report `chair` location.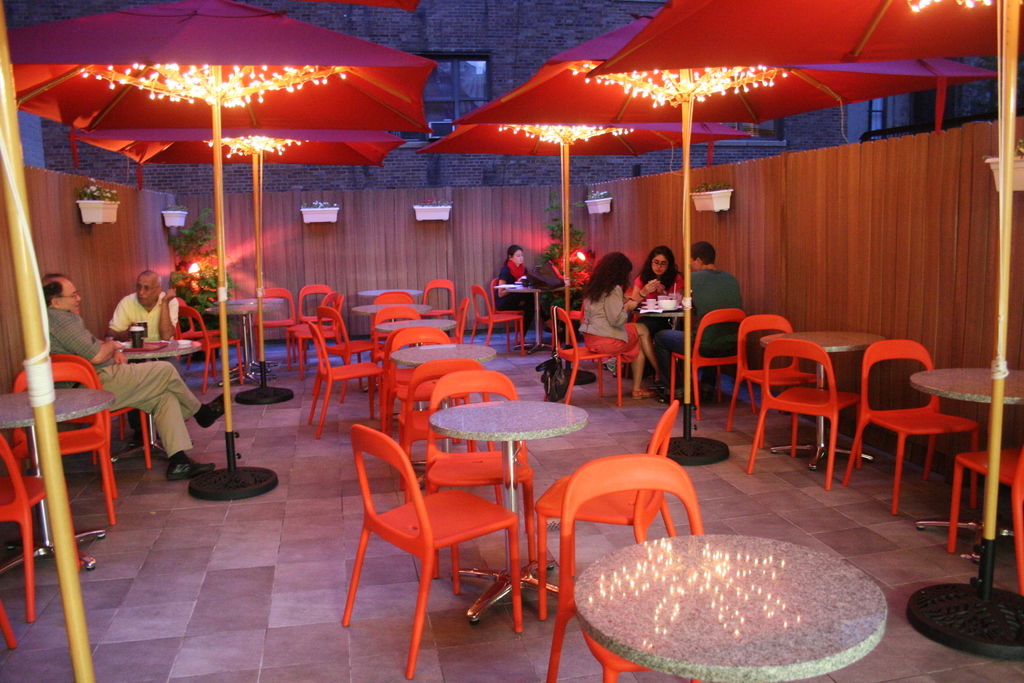
Report: rect(178, 306, 244, 392).
